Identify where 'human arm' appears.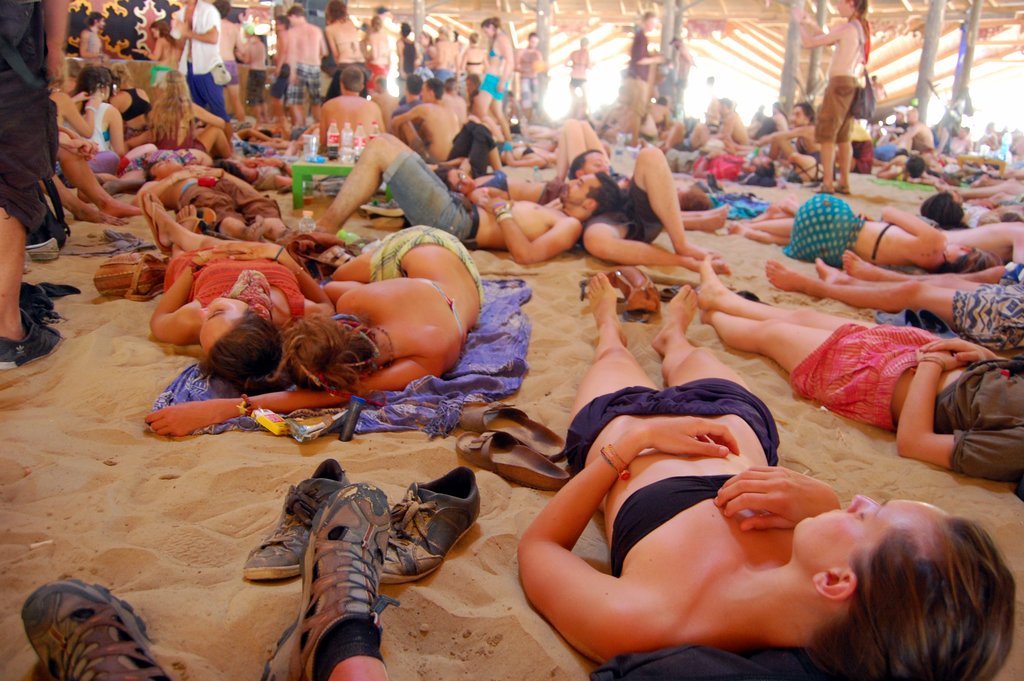
Appears at 107,101,126,161.
